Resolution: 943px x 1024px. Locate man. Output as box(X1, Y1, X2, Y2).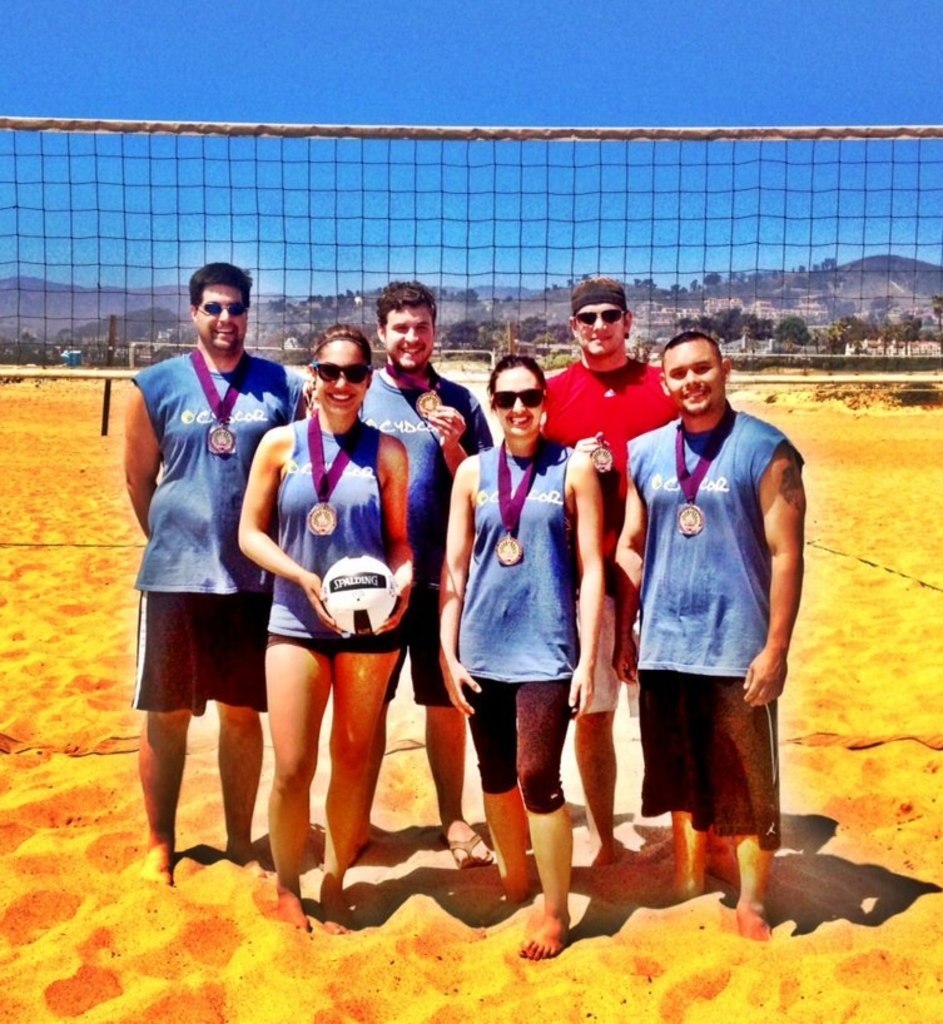
box(116, 263, 298, 886).
